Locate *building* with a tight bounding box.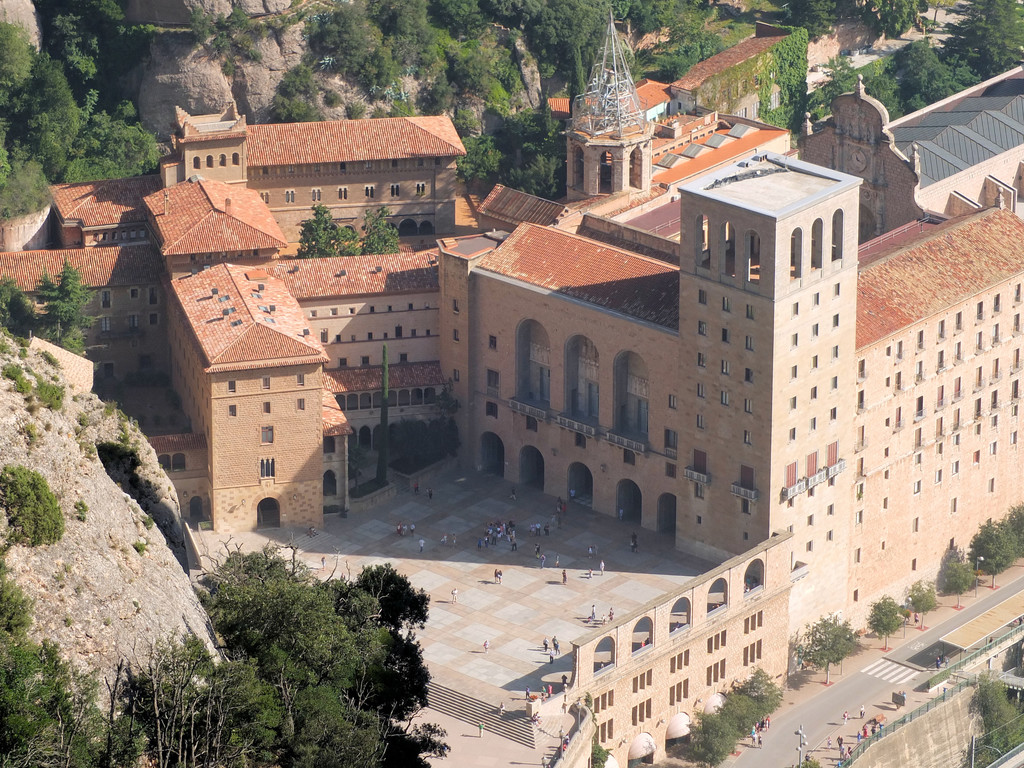
0 8 1023 767.
